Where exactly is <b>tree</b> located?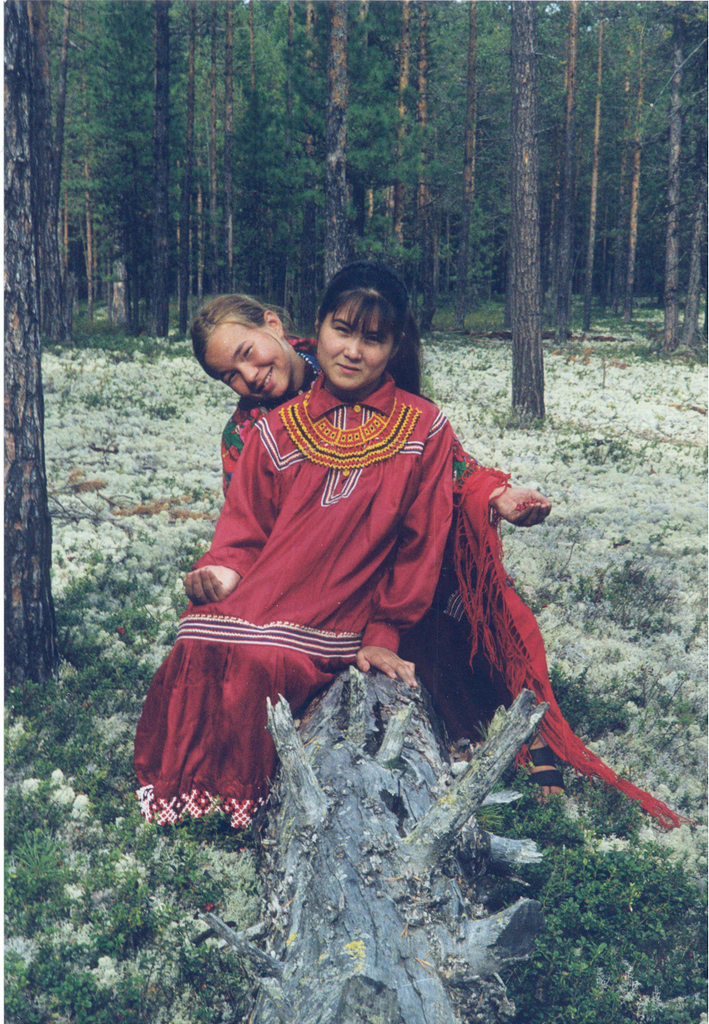
Its bounding box is box=[425, 0, 512, 374].
